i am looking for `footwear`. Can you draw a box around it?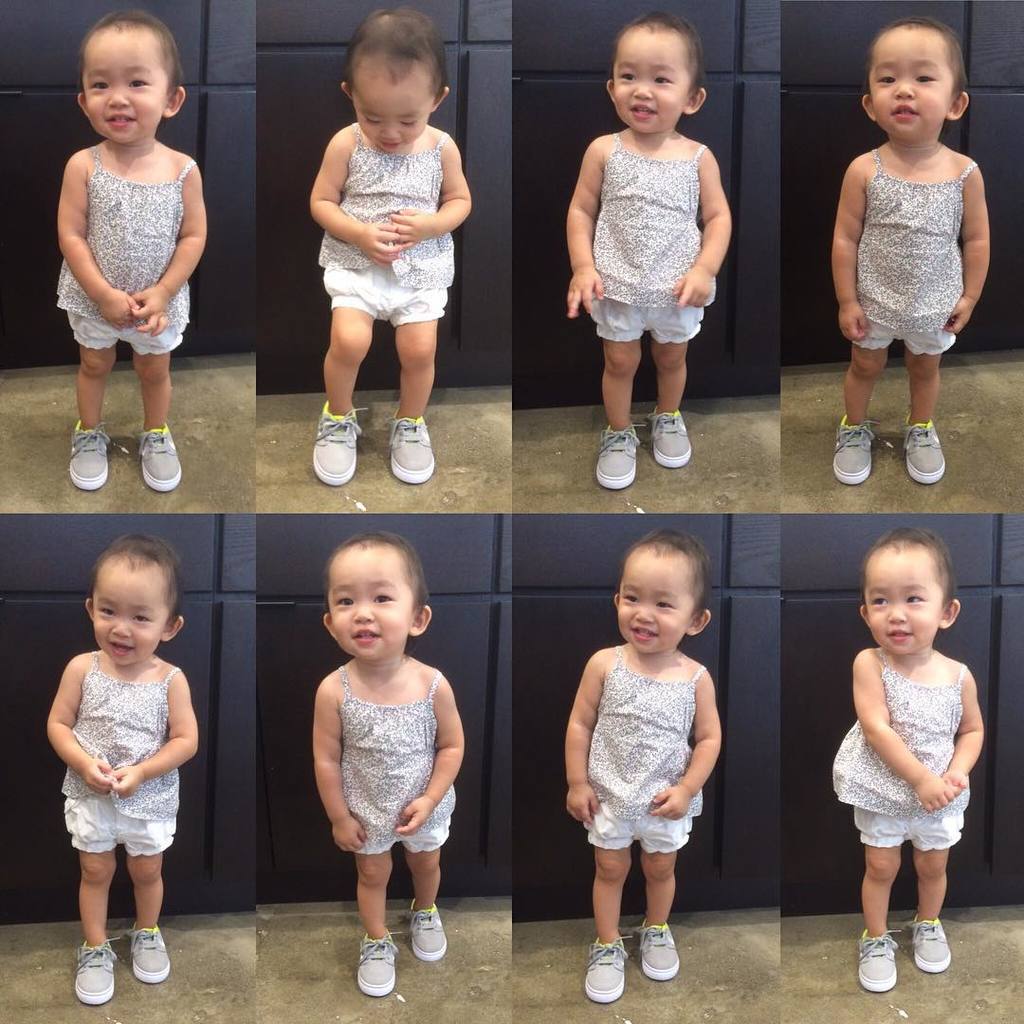
Sure, the bounding box is crop(407, 901, 446, 964).
